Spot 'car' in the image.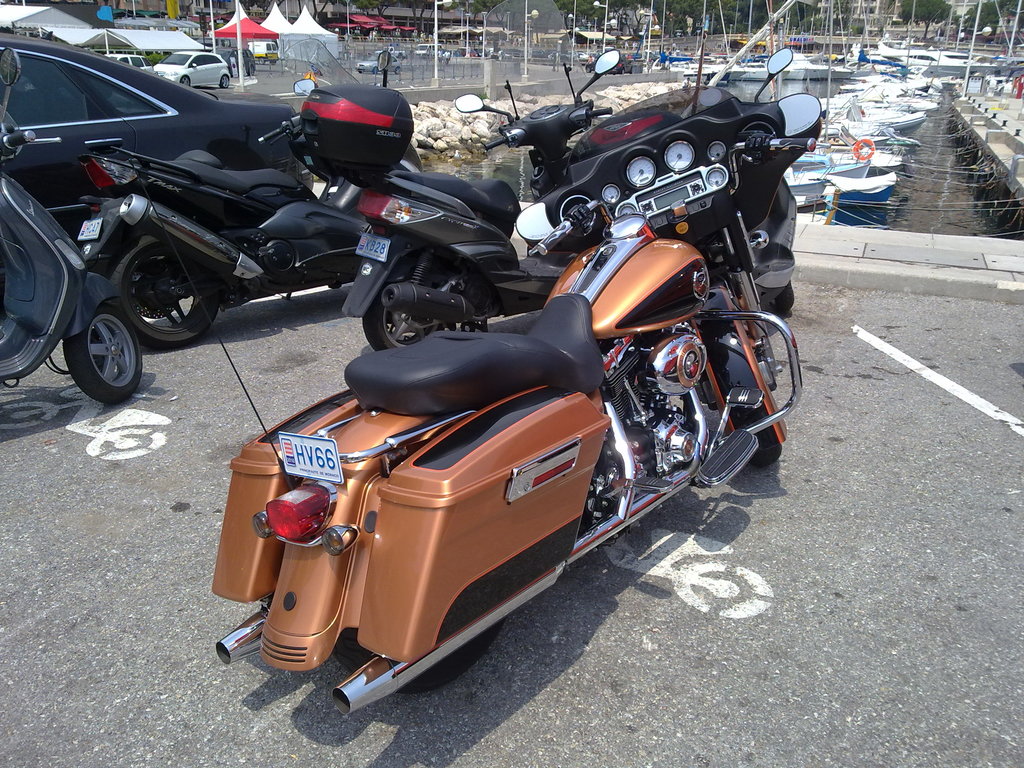
'car' found at {"x1": 0, "y1": 26, "x2": 295, "y2": 242}.
